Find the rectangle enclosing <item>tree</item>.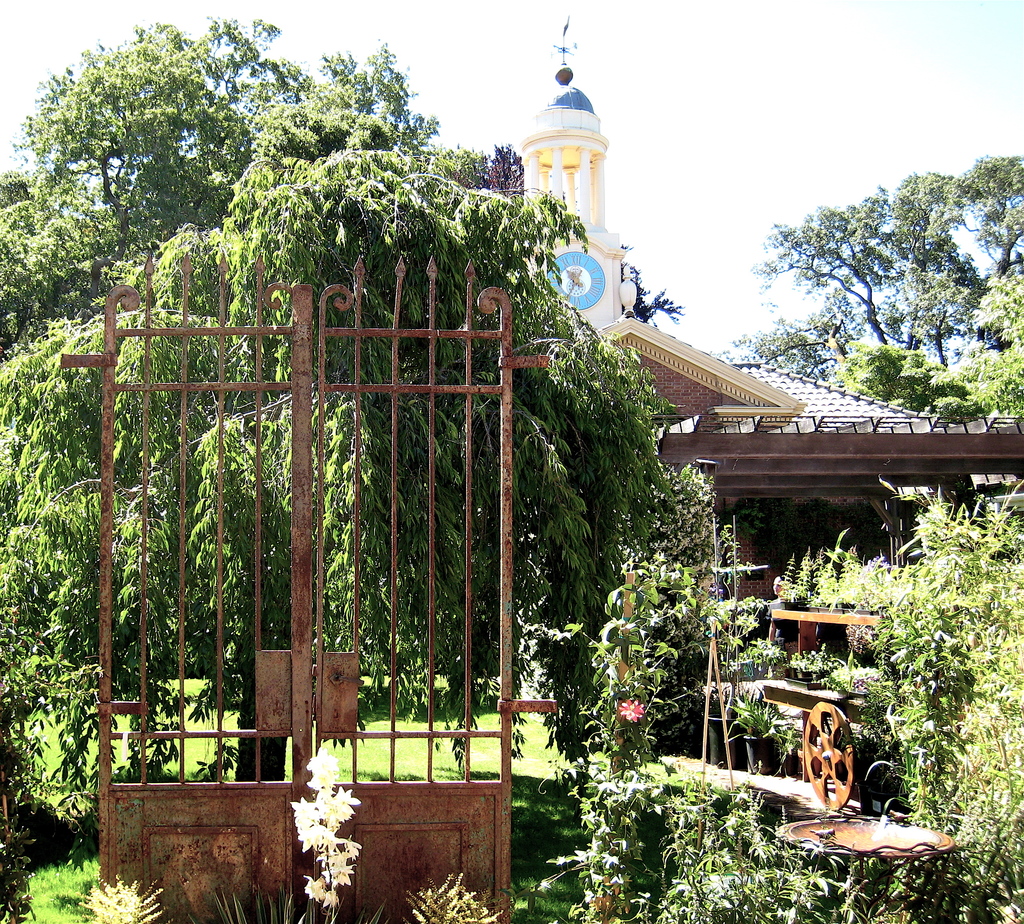
[0, 13, 685, 923].
